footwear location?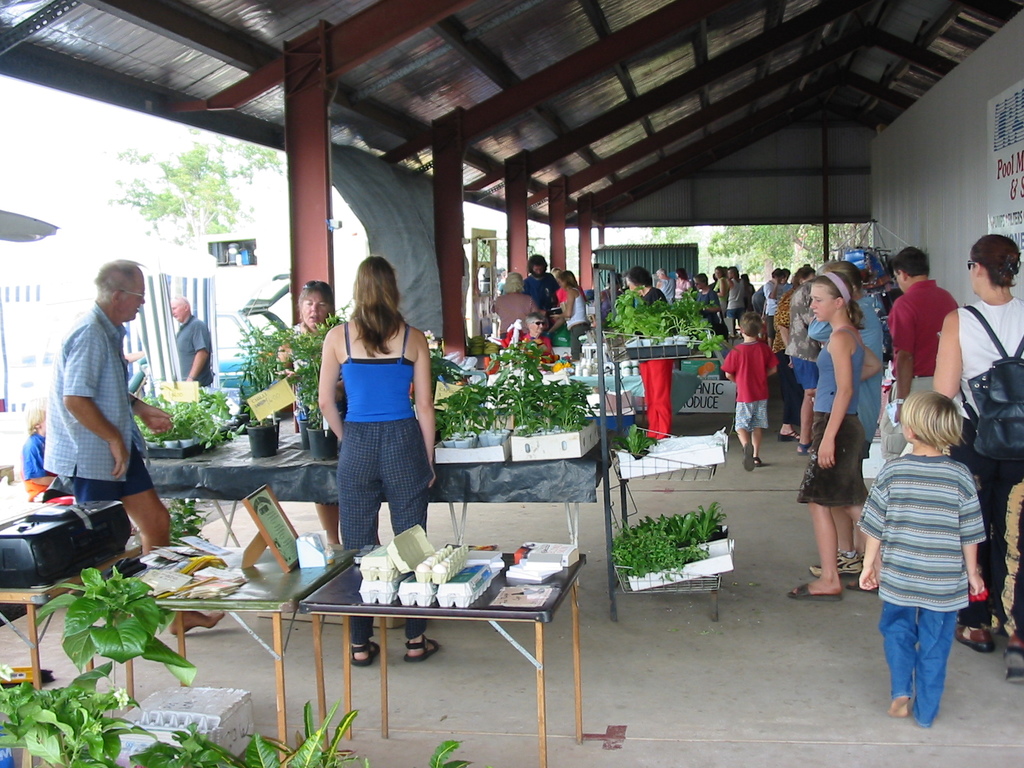
Rect(796, 438, 811, 457)
